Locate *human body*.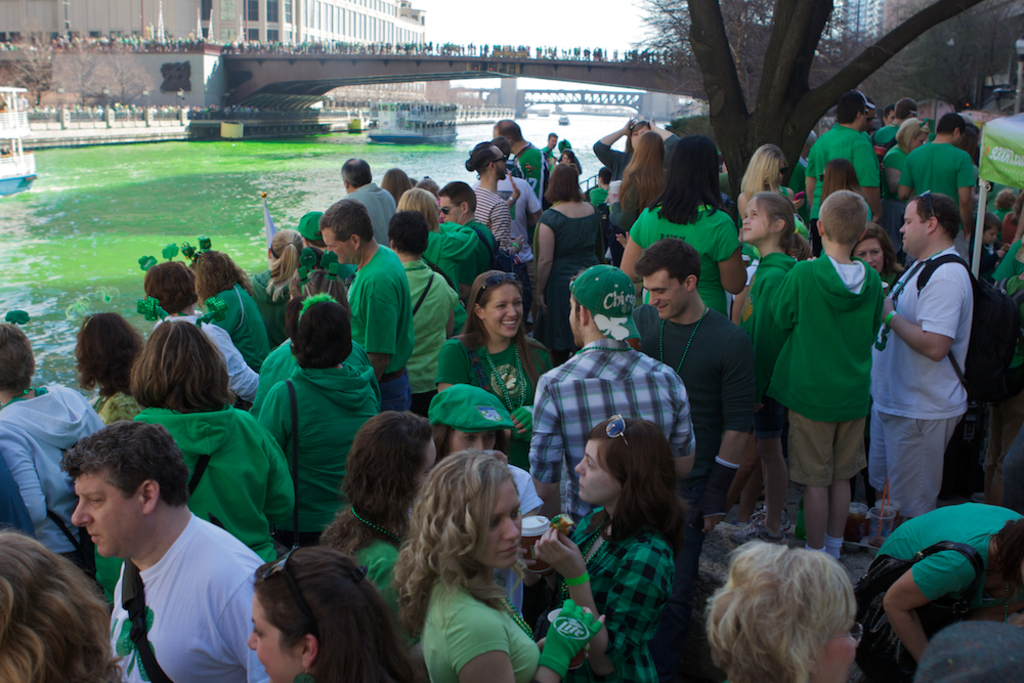
Bounding box: box(696, 535, 870, 682).
